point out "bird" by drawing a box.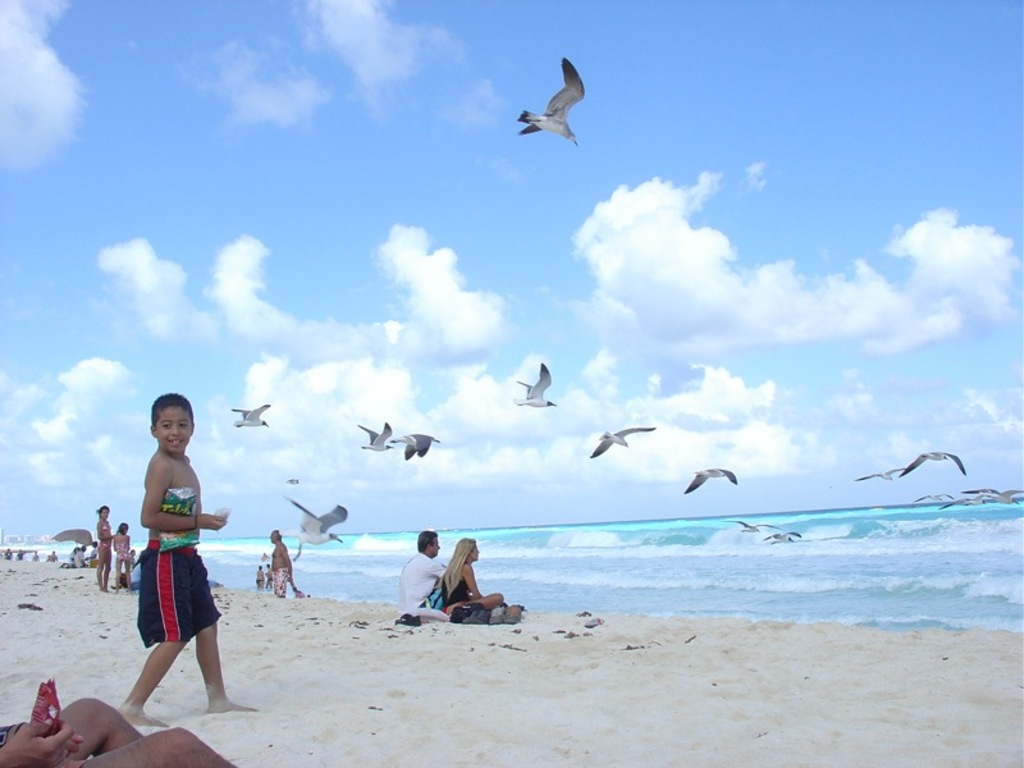
select_region(767, 527, 800, 541).
